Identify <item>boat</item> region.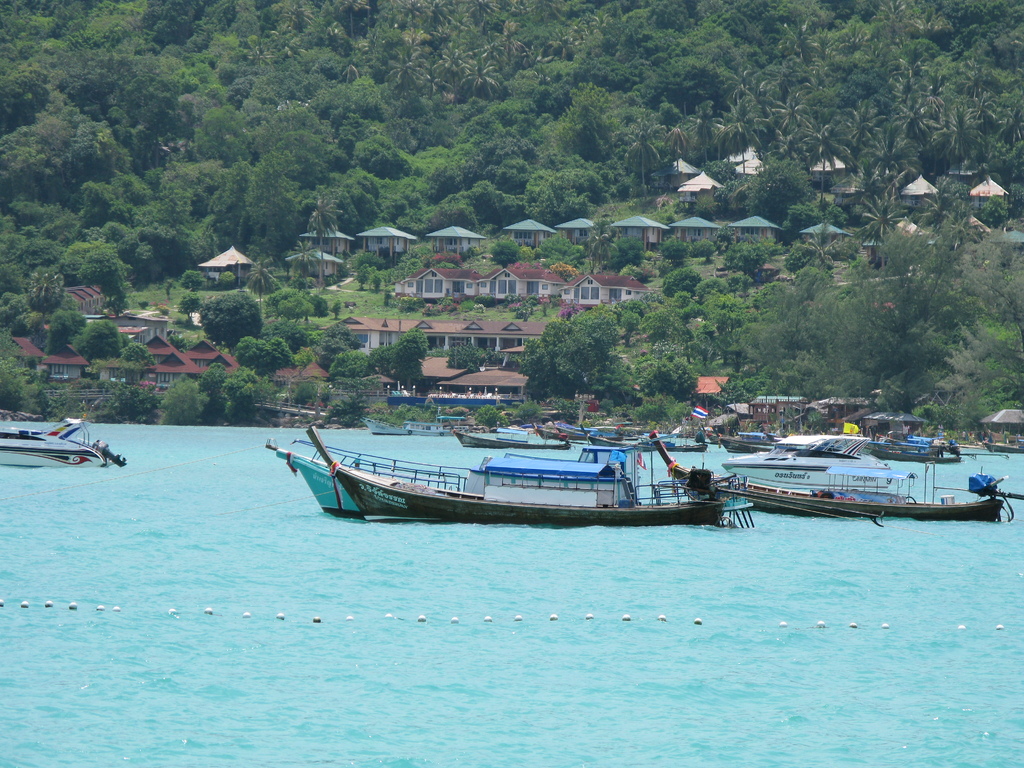
Region: bbox=[649, 426, 1023, 526].
